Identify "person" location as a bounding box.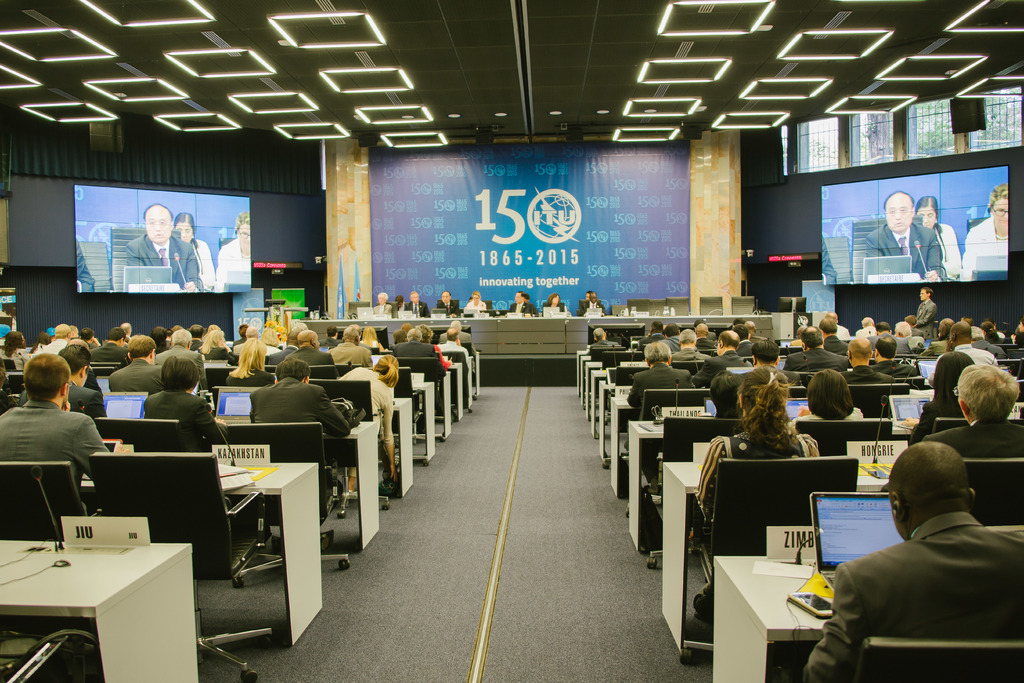
(left=865, top=193, right=944, bottom=284).
